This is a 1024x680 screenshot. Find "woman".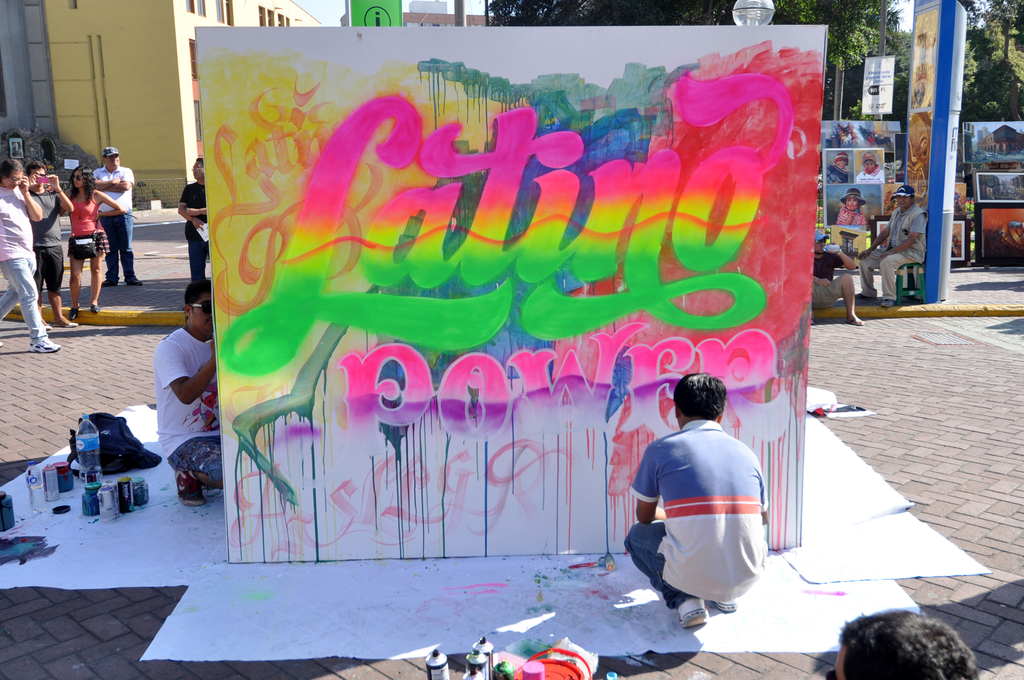
Bounding box: x1=834 y1=188 x2=864 y2=230.
